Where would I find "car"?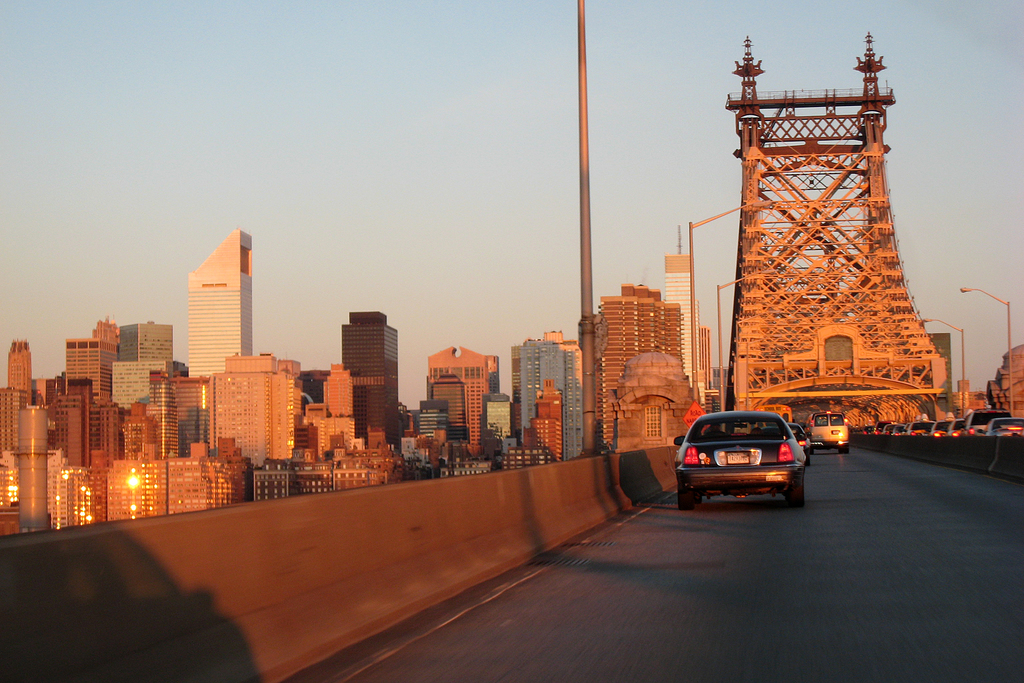
At [x1=905, y1=421, x2=926, y2=436].
